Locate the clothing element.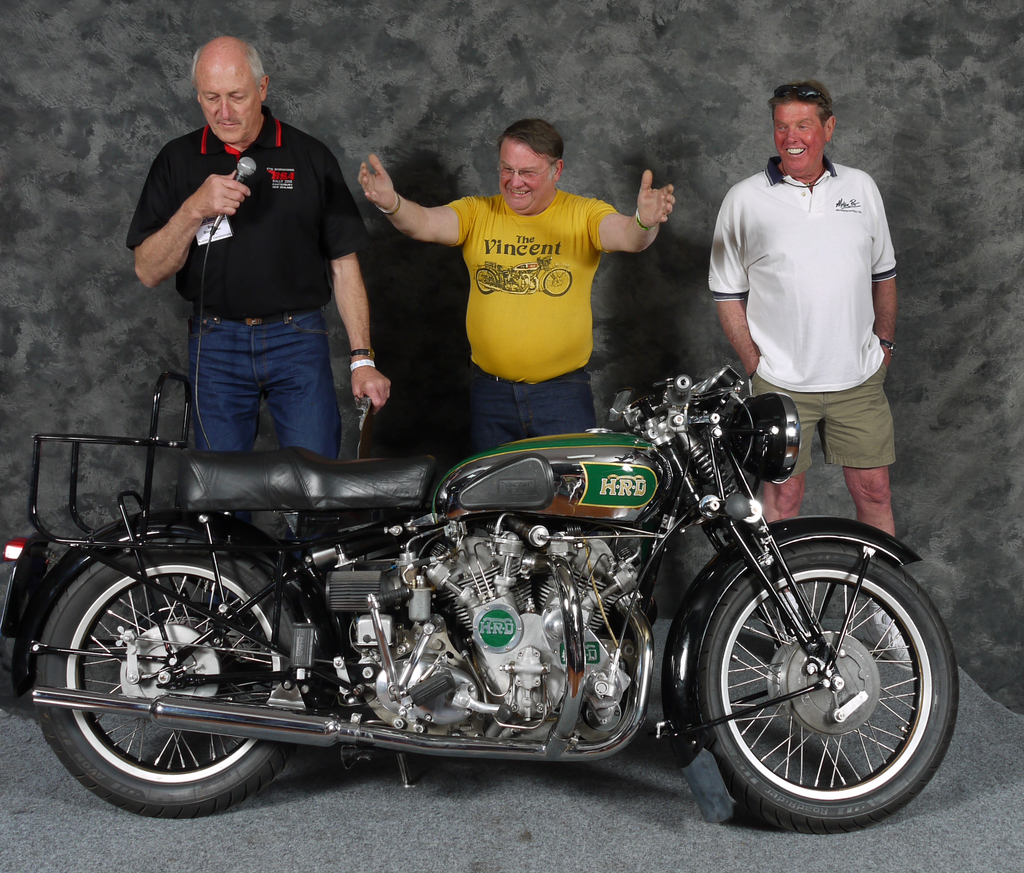
Element bbox: detection(476, 377, 596, 447).
